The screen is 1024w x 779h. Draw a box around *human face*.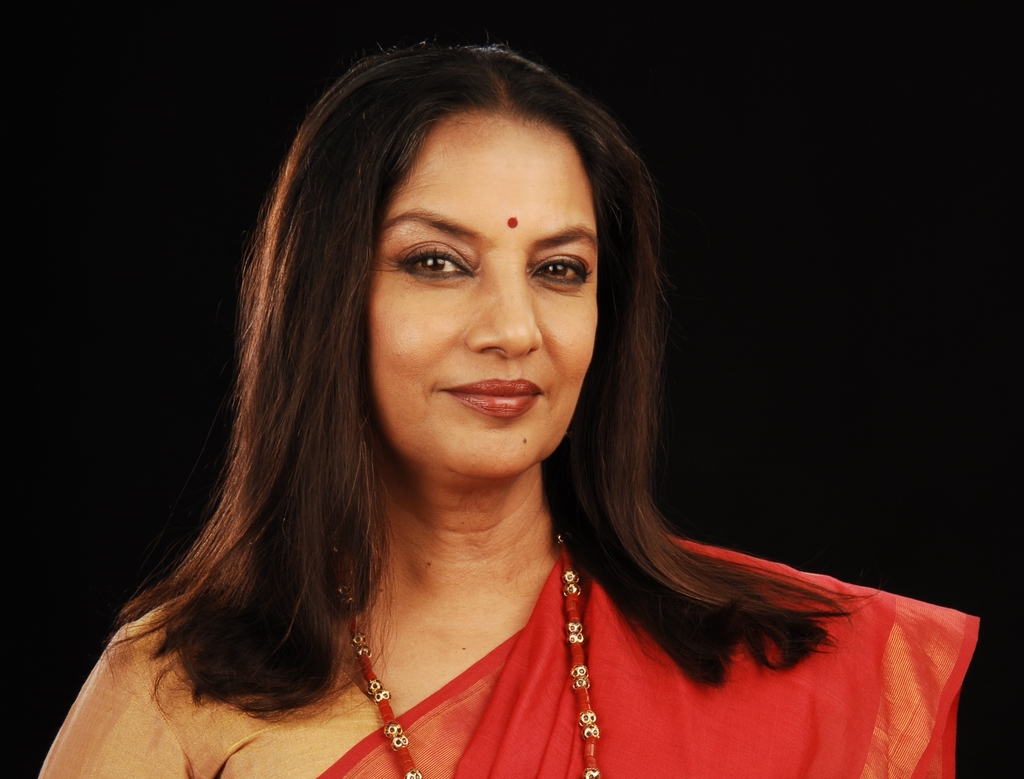
367,113,597,487.
